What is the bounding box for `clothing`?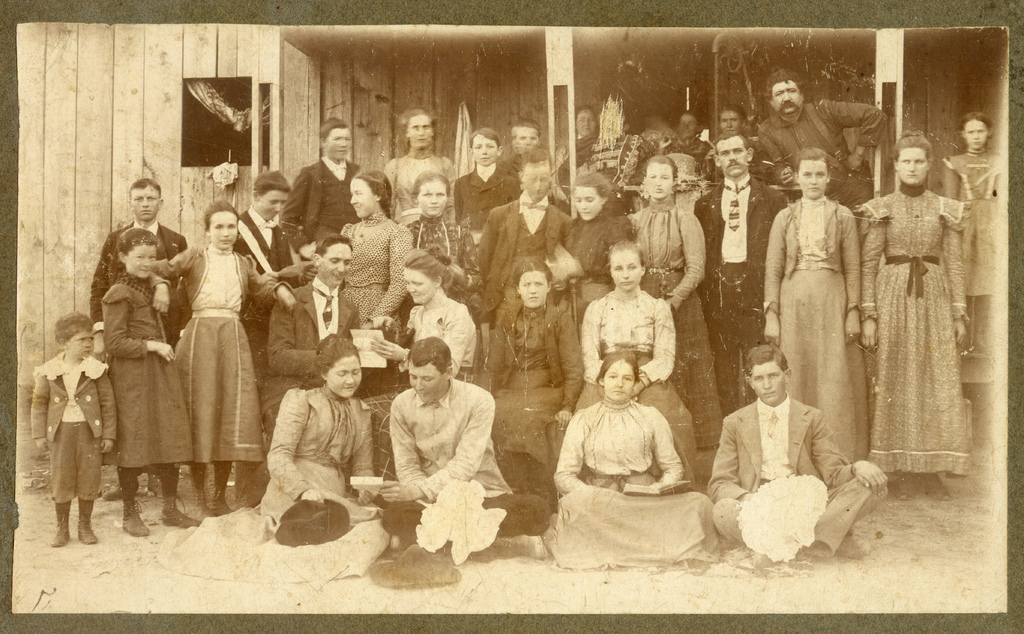
92,220,187,350.
